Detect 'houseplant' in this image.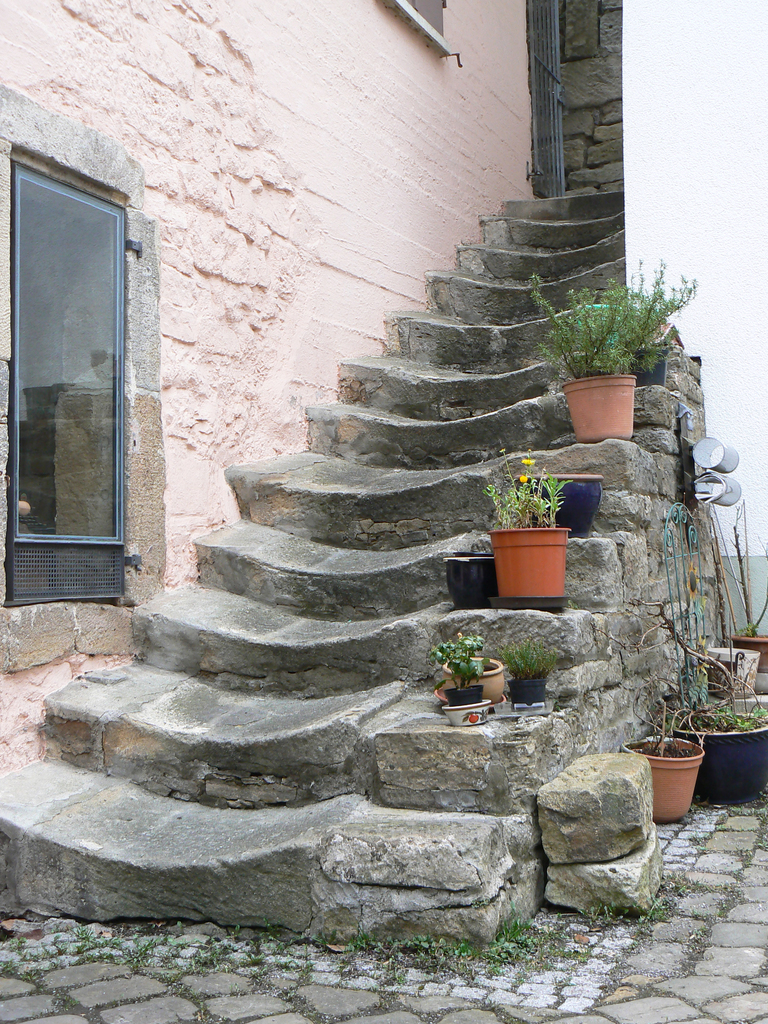
Detection: bbox=(501, 641, 564, 701).
